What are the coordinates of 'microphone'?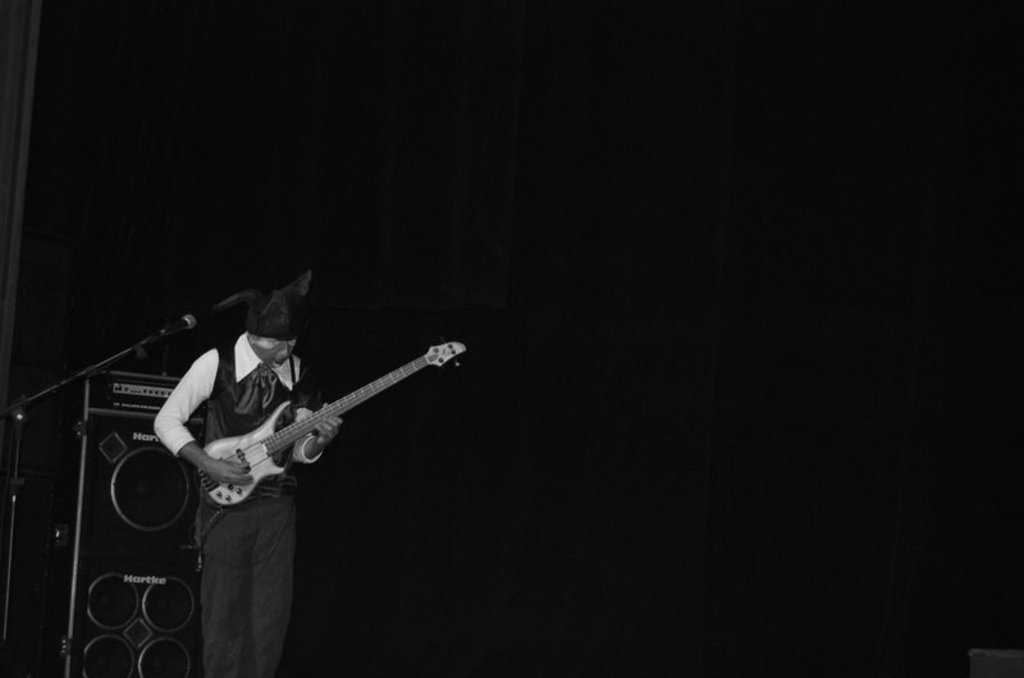
152, 310, 205, 342.
